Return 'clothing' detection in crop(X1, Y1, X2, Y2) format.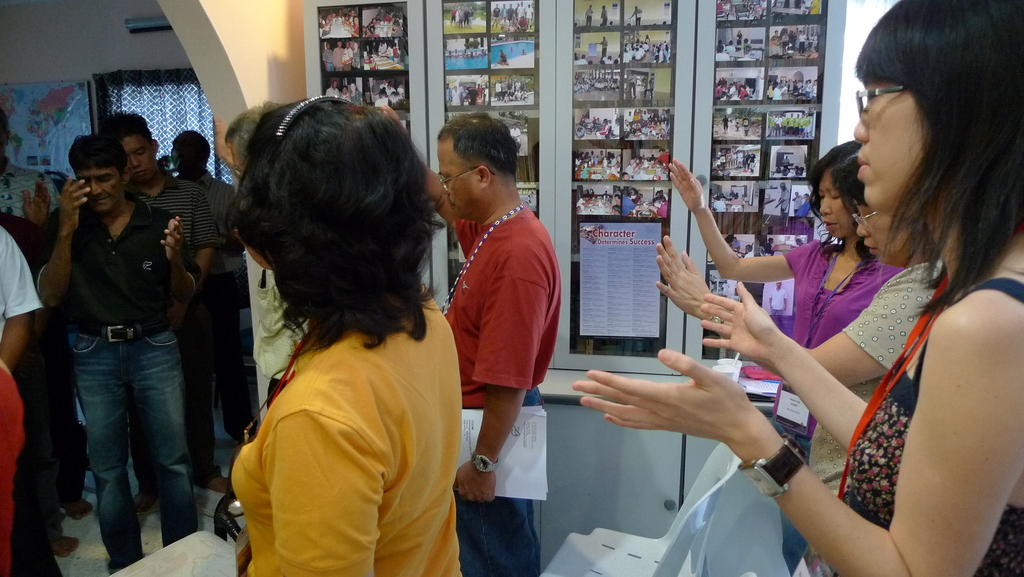
crop(796, 240, 953, 576).
